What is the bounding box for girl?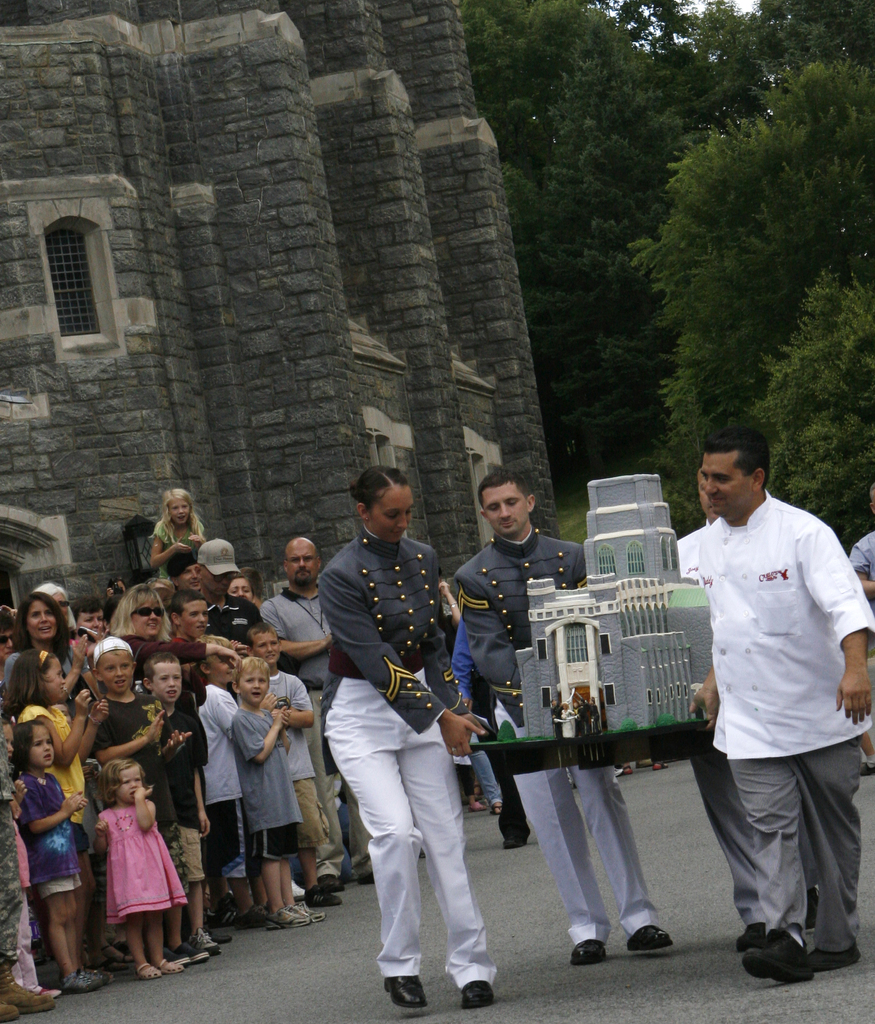
locate(23, 717, 102, 989).
